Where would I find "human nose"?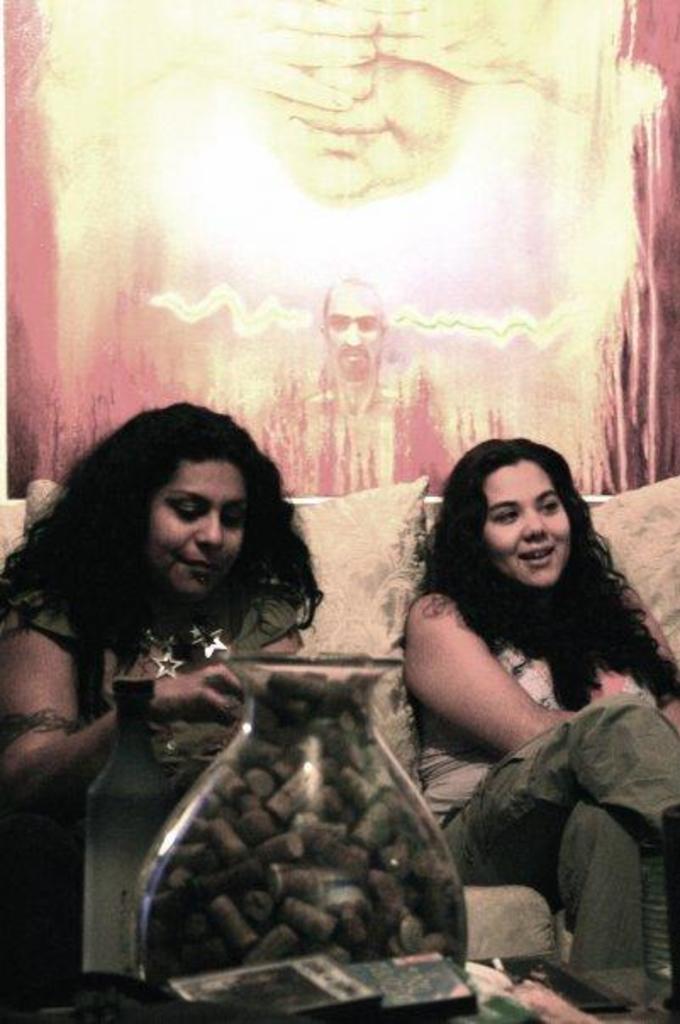
At (341,327,363,346).
